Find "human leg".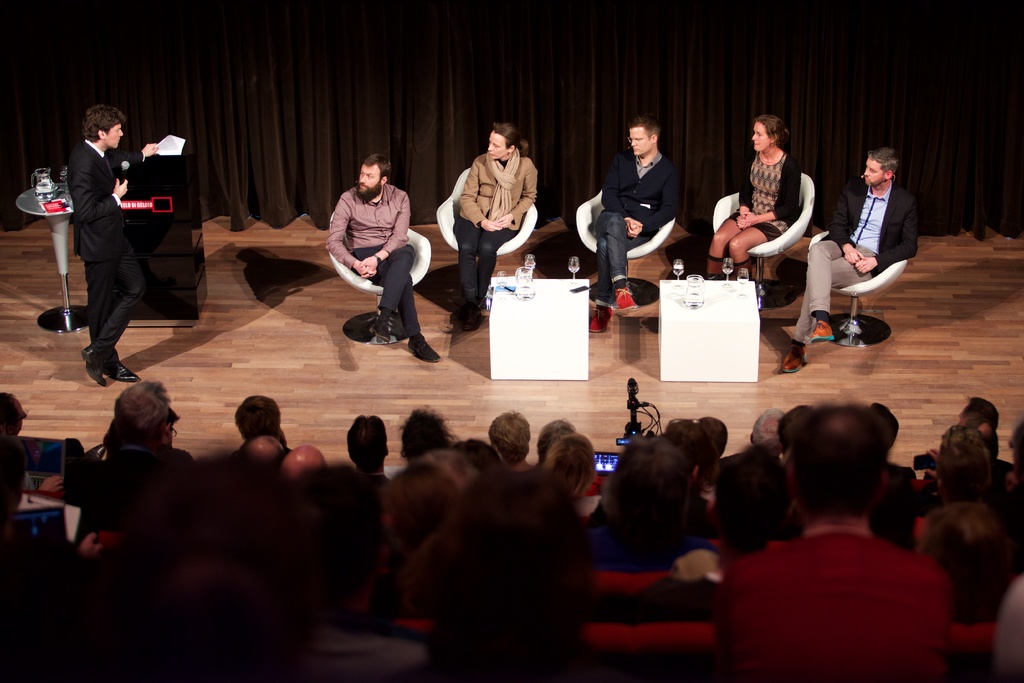
rect(356, 245, 440, 360).
